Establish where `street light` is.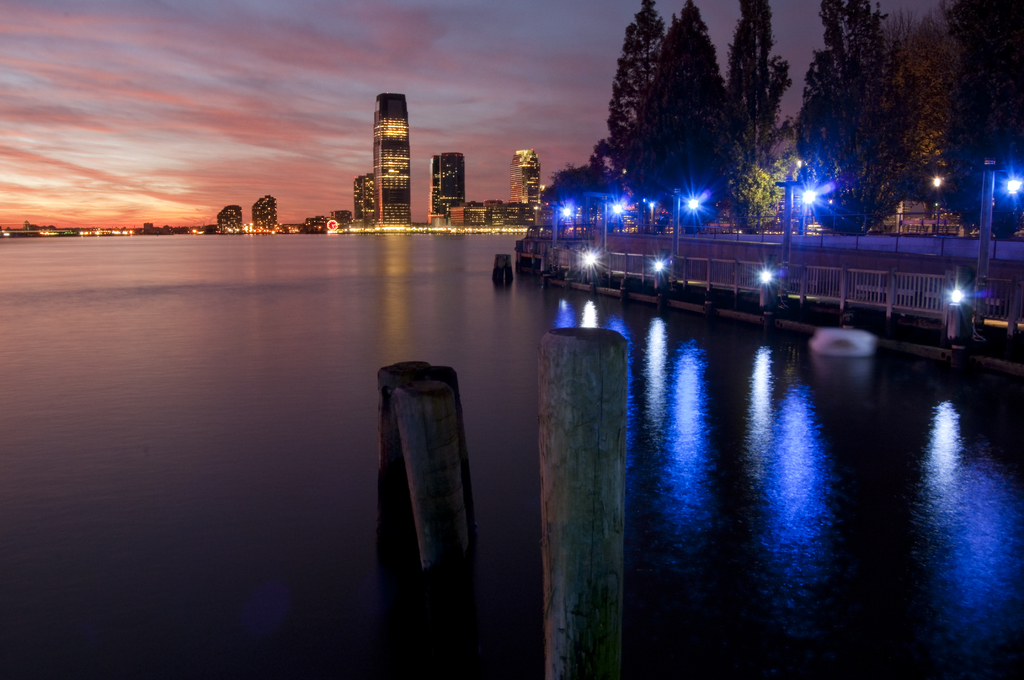
Established at [974,166,1023,320].
